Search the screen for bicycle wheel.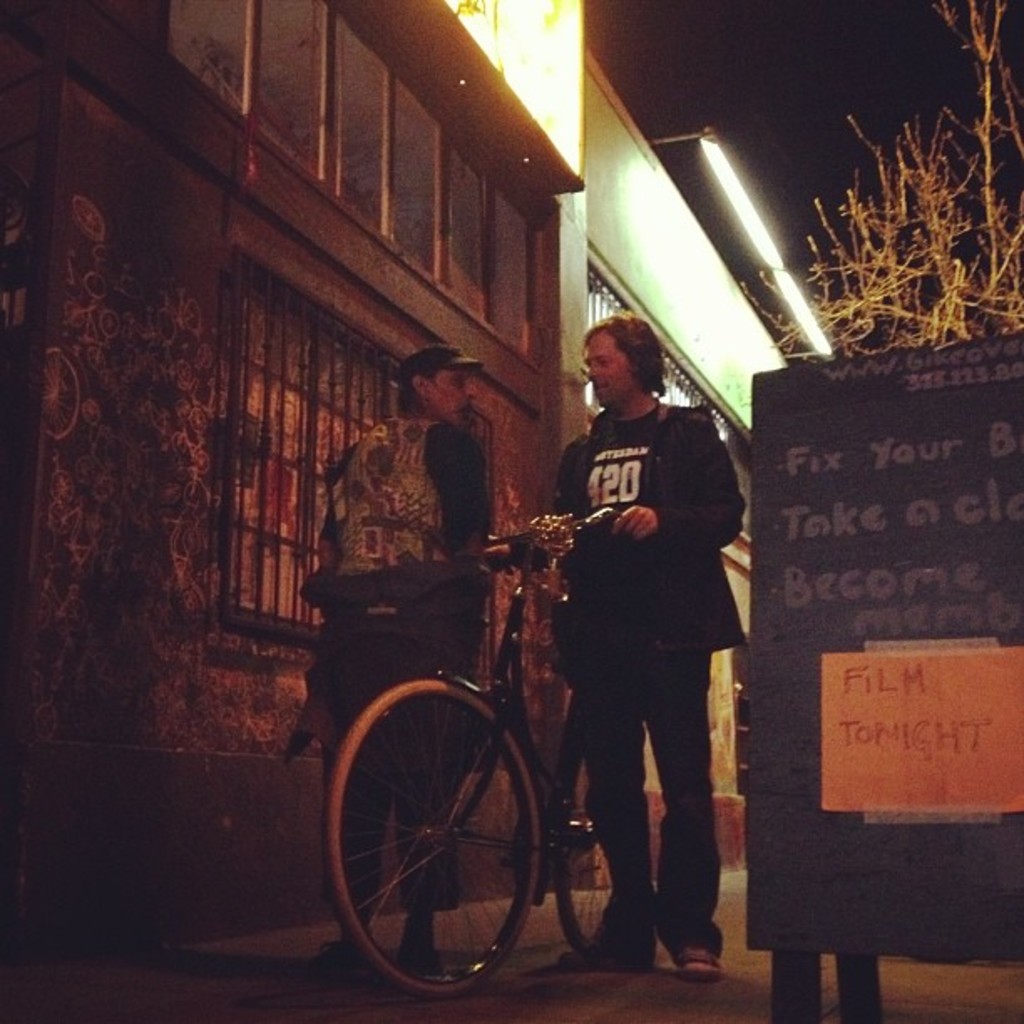
Found at rect(335, 686, 567, 996).
